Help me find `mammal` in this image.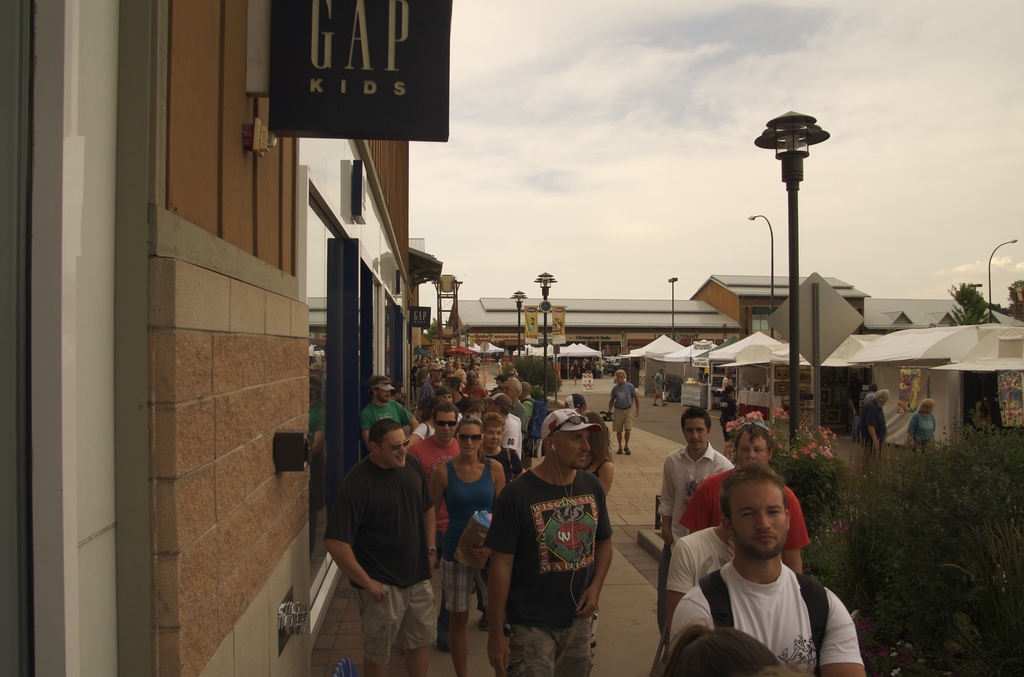
Found it: <box>580,357,591,391</box>.
